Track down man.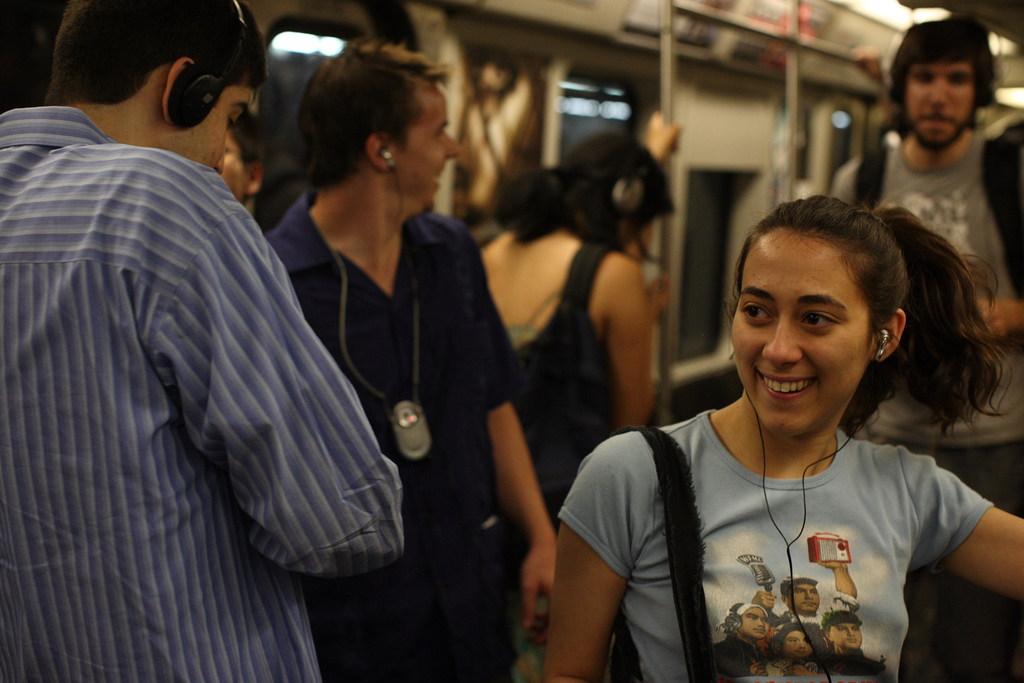
Tracked to locate(36, 2, 417, 650).
